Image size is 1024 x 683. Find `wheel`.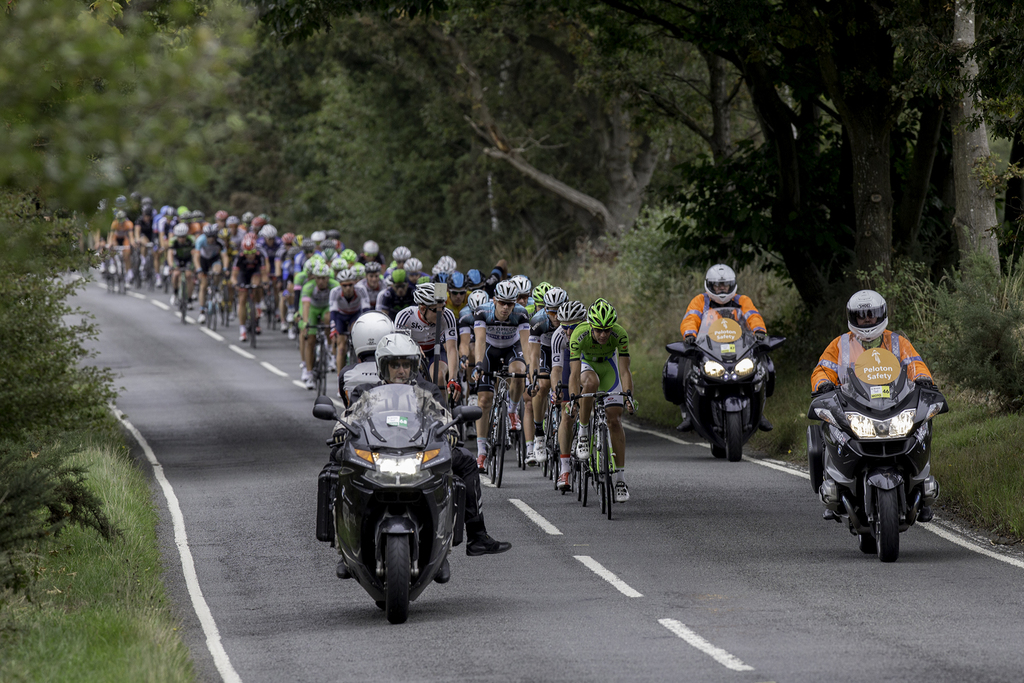
rect(380, 527, 419, 623).
